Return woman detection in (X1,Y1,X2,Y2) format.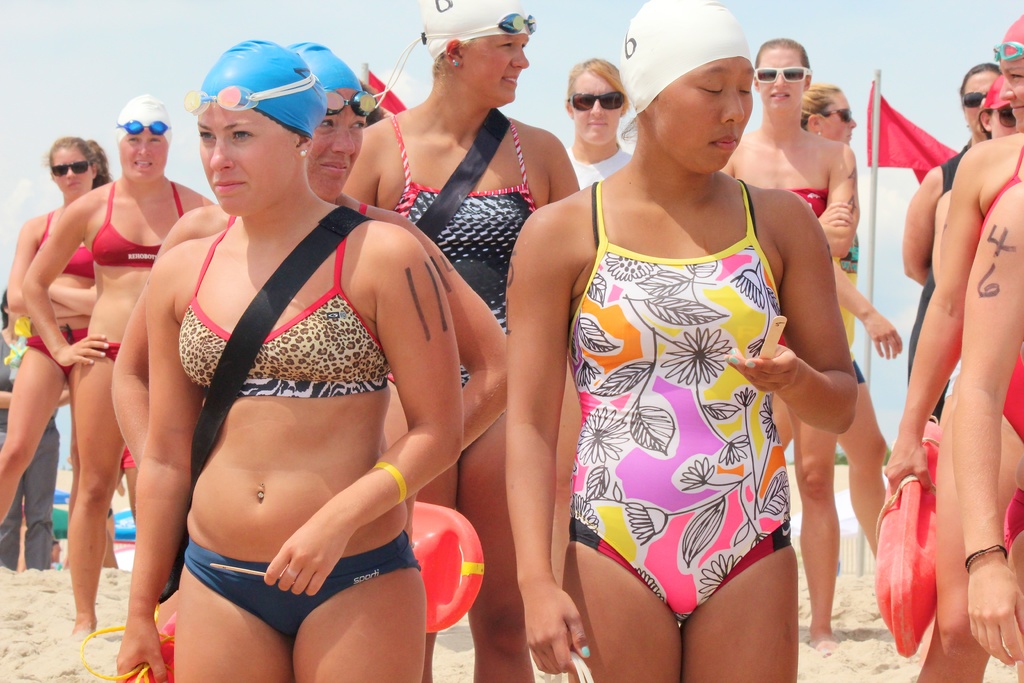
(766,78,896,552).
